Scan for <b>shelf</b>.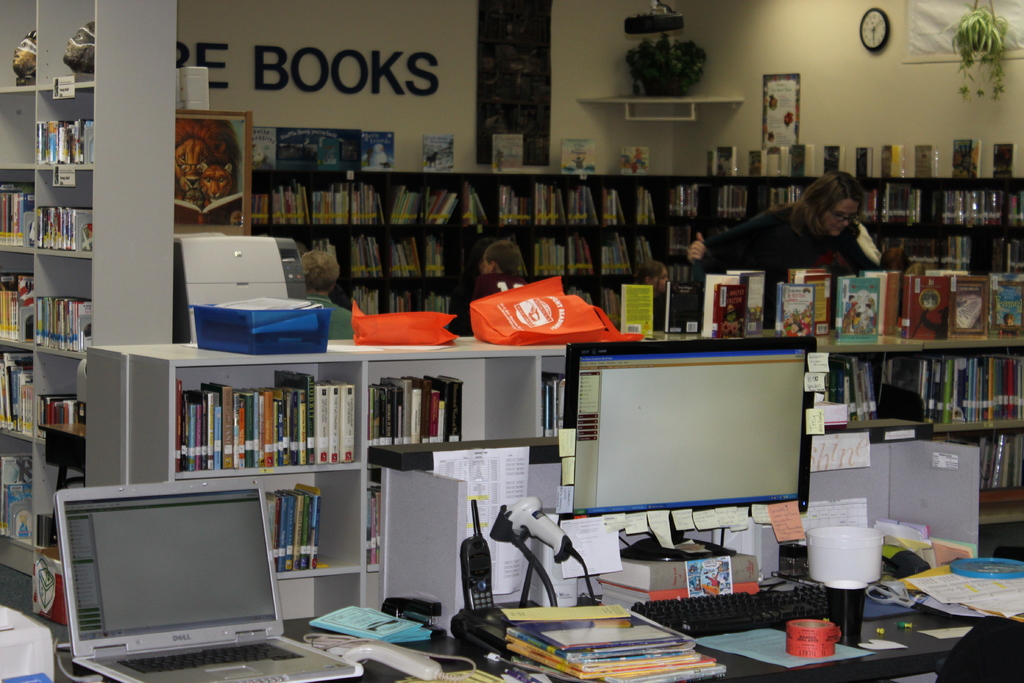
Scan result: 826 334 1023 437.
